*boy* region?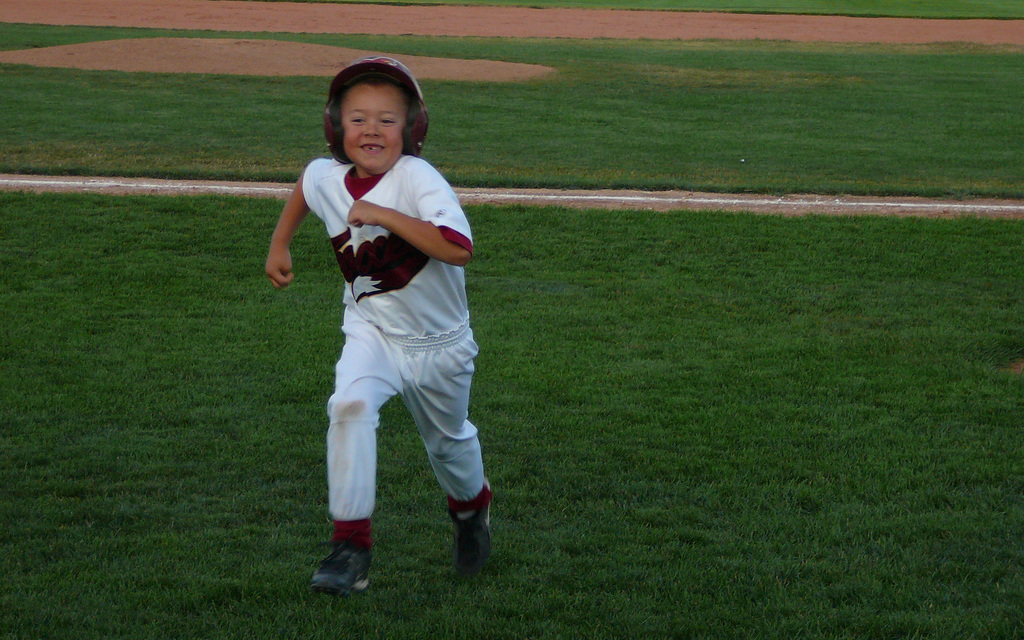
(249,50,506,604)
